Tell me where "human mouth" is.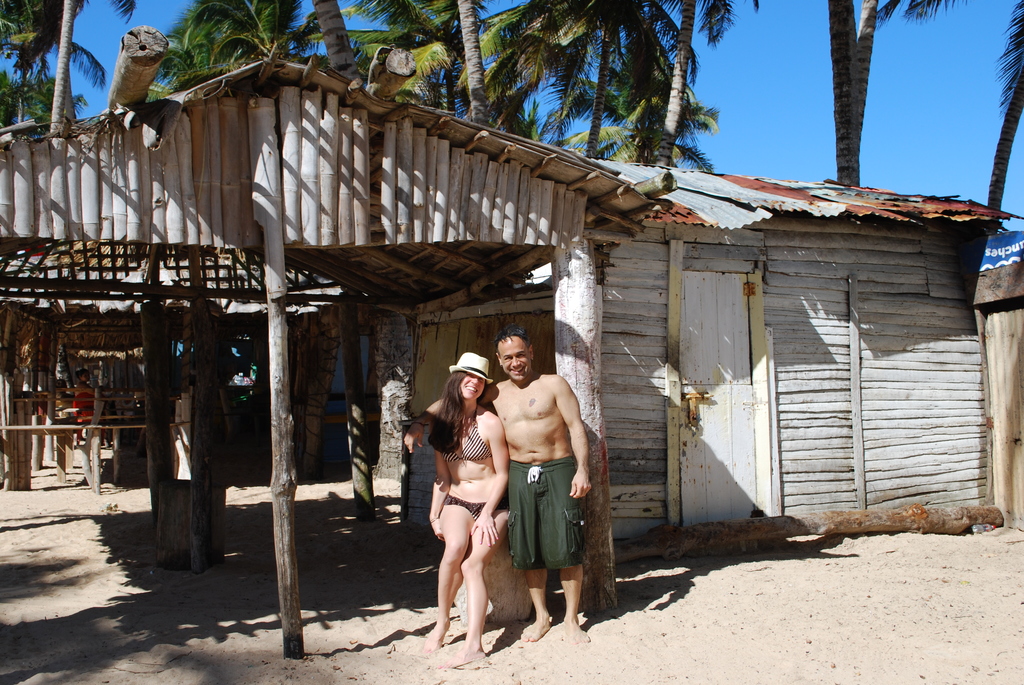
"human mouth" is at box=[512, 366, 525, 377].
